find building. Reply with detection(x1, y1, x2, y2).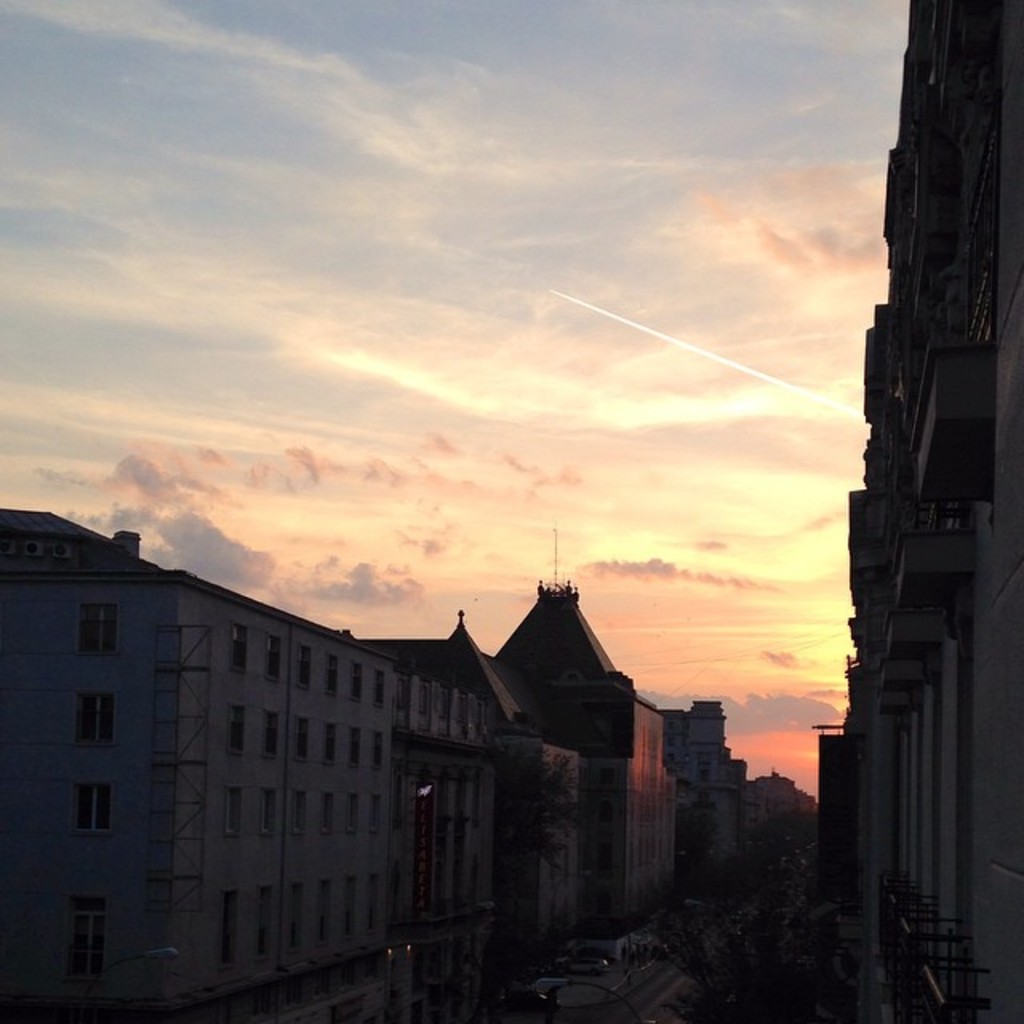
detection(0, 507, 397, 1022).
